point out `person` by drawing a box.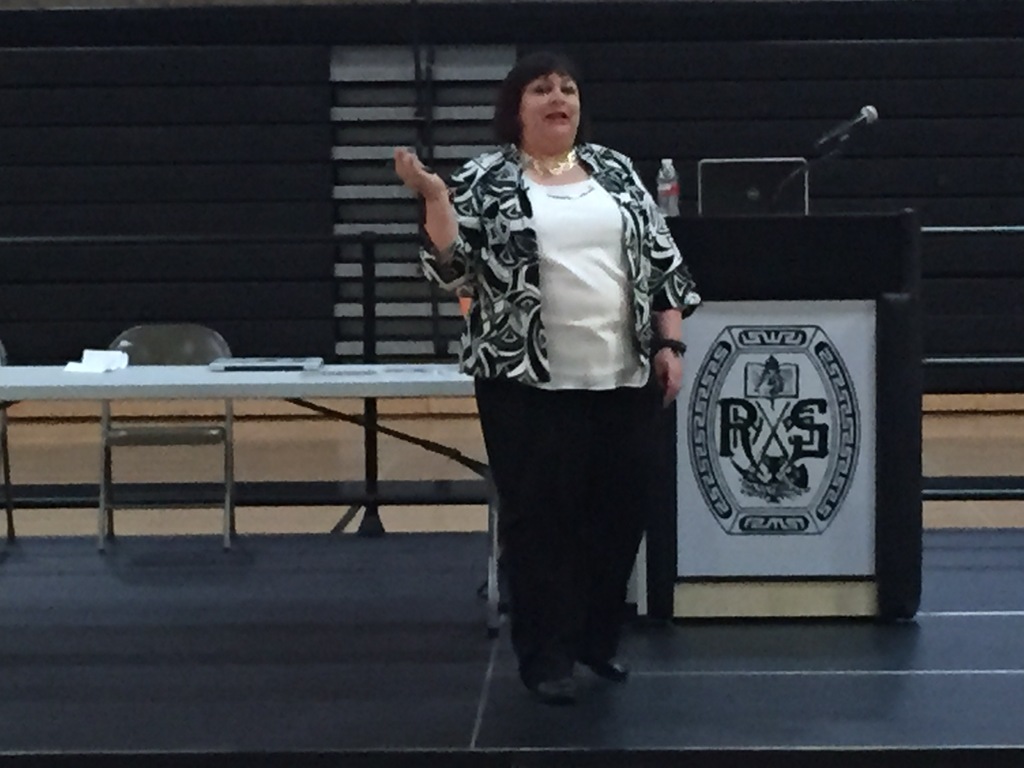
crop(396, 51, 705, 701).
